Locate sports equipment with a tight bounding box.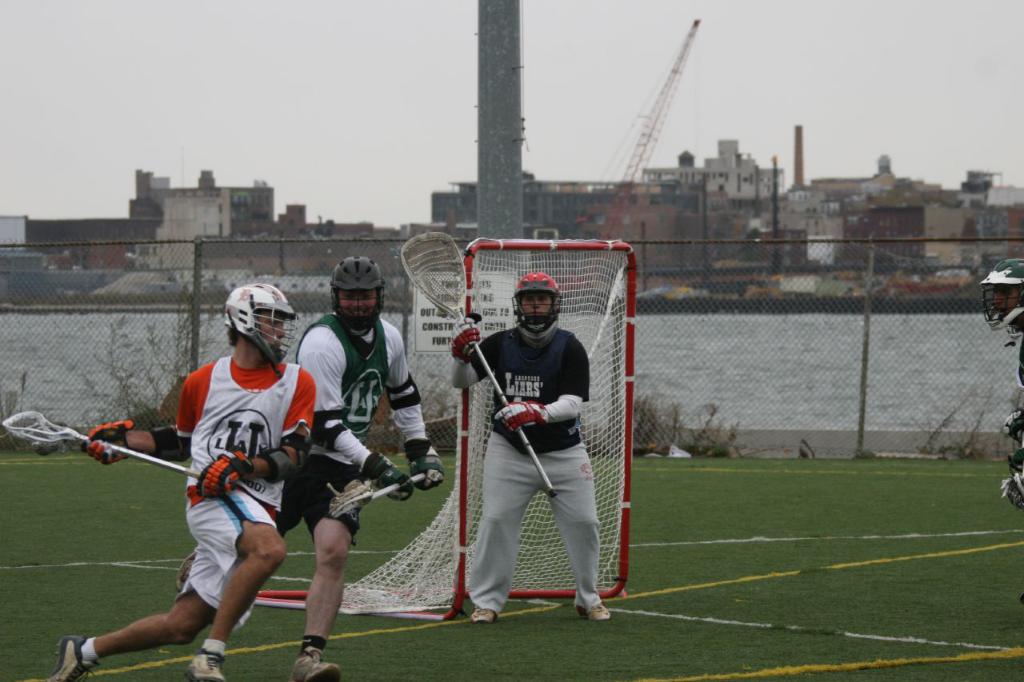
186 647 224 681.
